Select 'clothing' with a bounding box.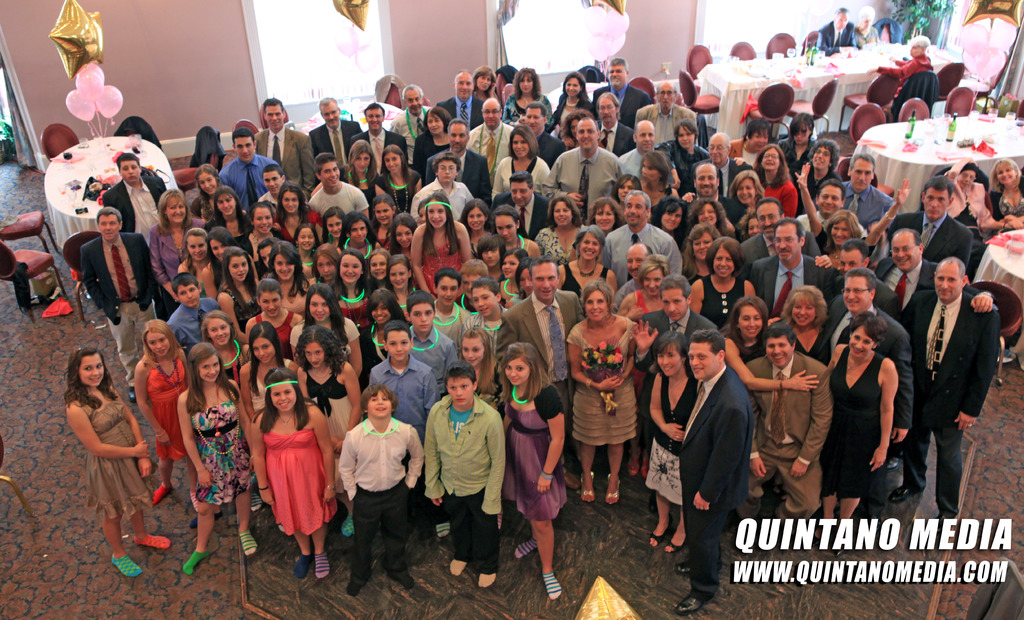
{"left": 854, "top": 22, "right": 871, "bottom": 52}.
